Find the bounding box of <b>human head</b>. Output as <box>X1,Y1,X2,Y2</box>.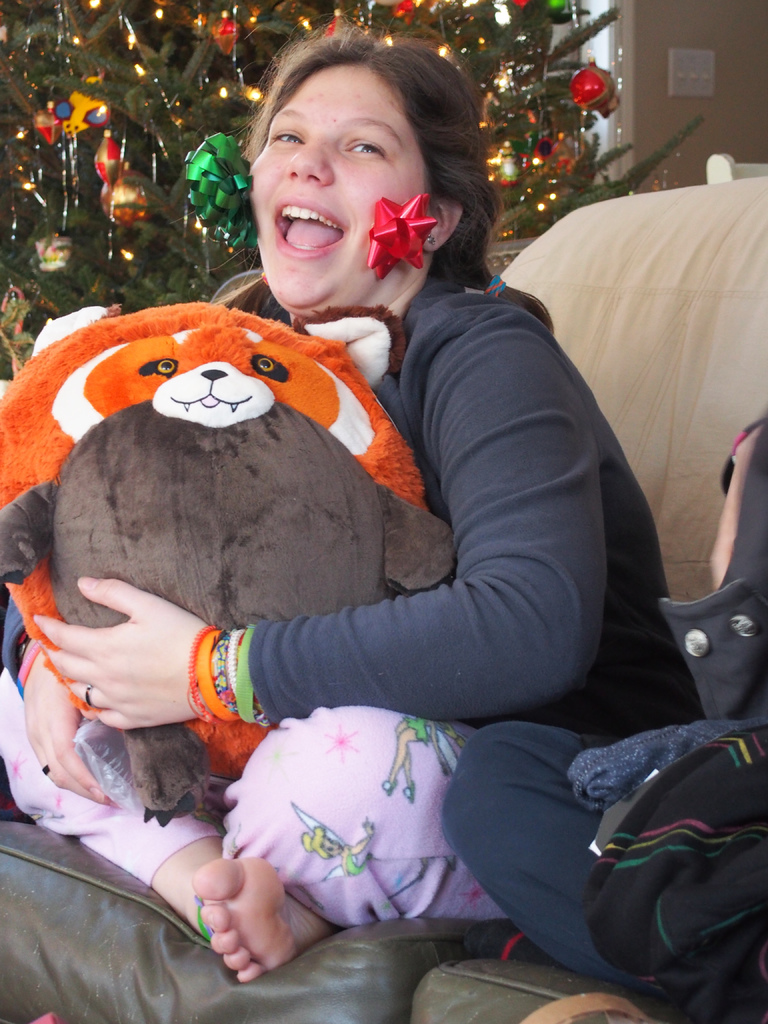
<box>214,32,483,286</box>.
